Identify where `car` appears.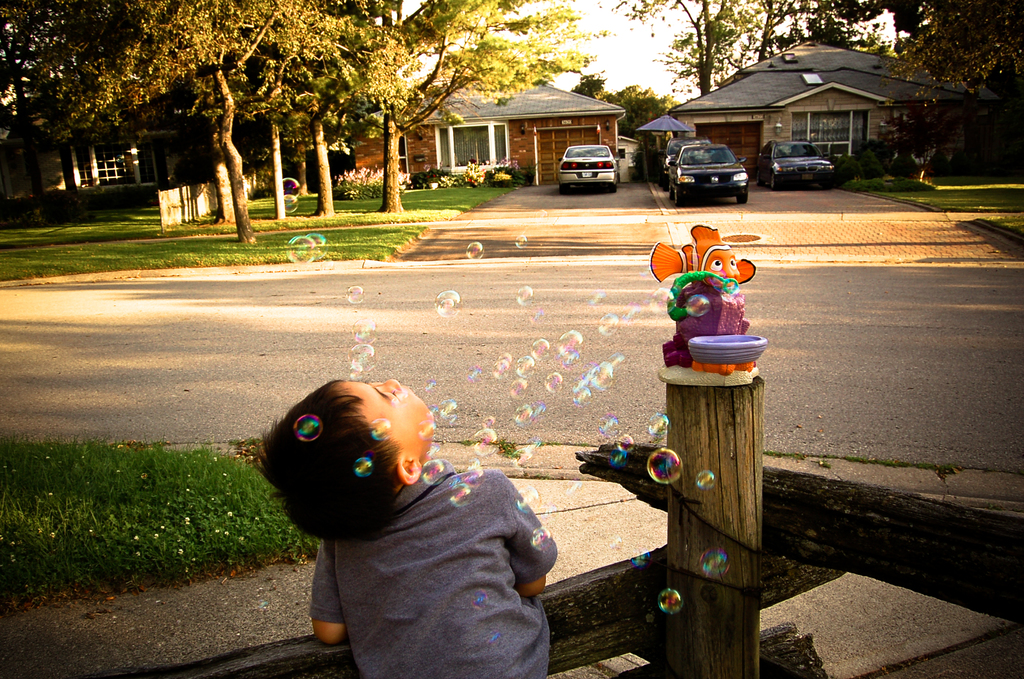
Appears at x1=755, y1=138, x2=835, y2=188.
